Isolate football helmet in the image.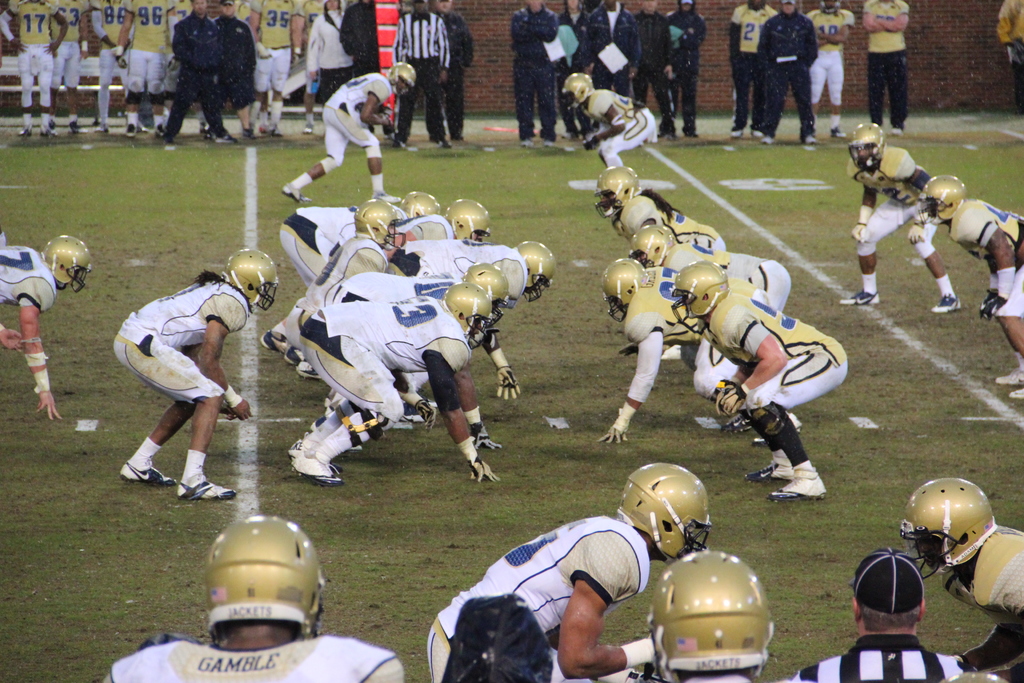
Isolated region: 442 278 484 352.
